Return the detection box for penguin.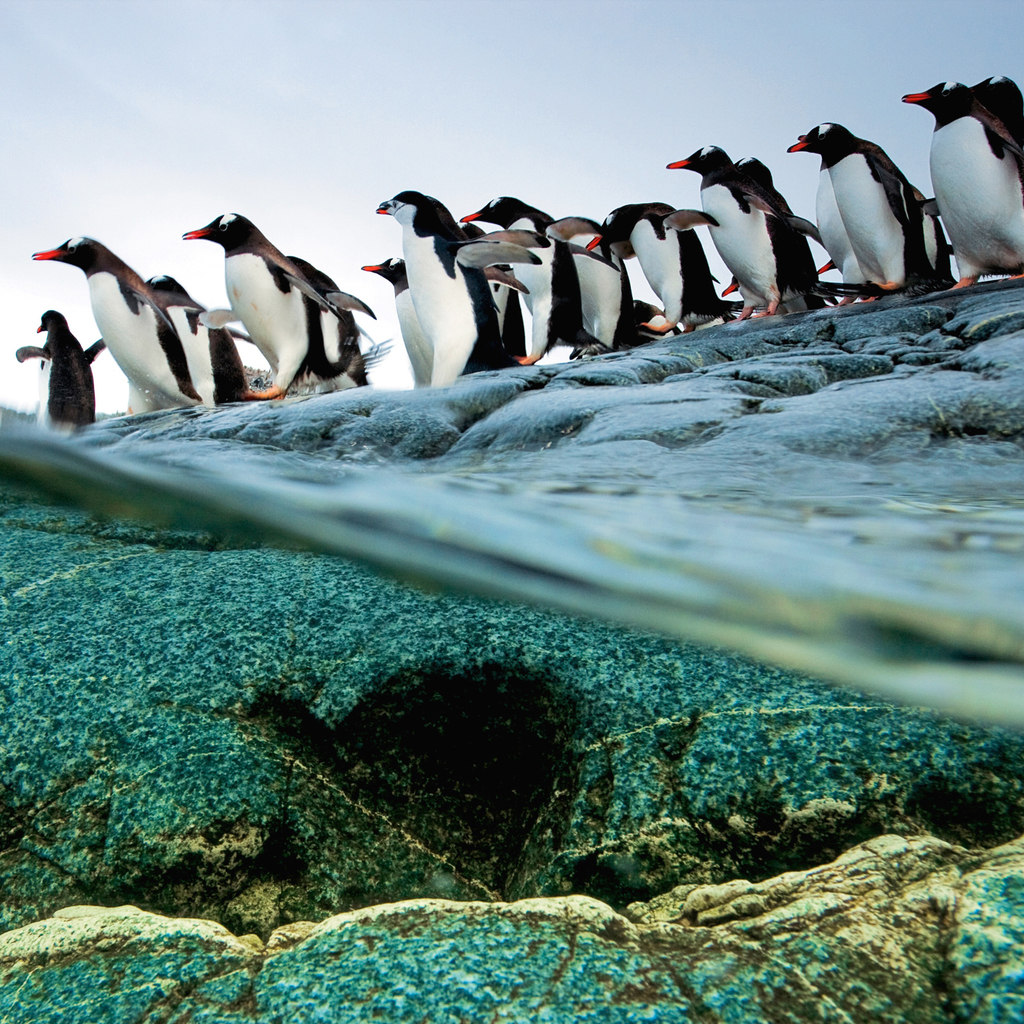
select_region(456, 192, 610, 362).
